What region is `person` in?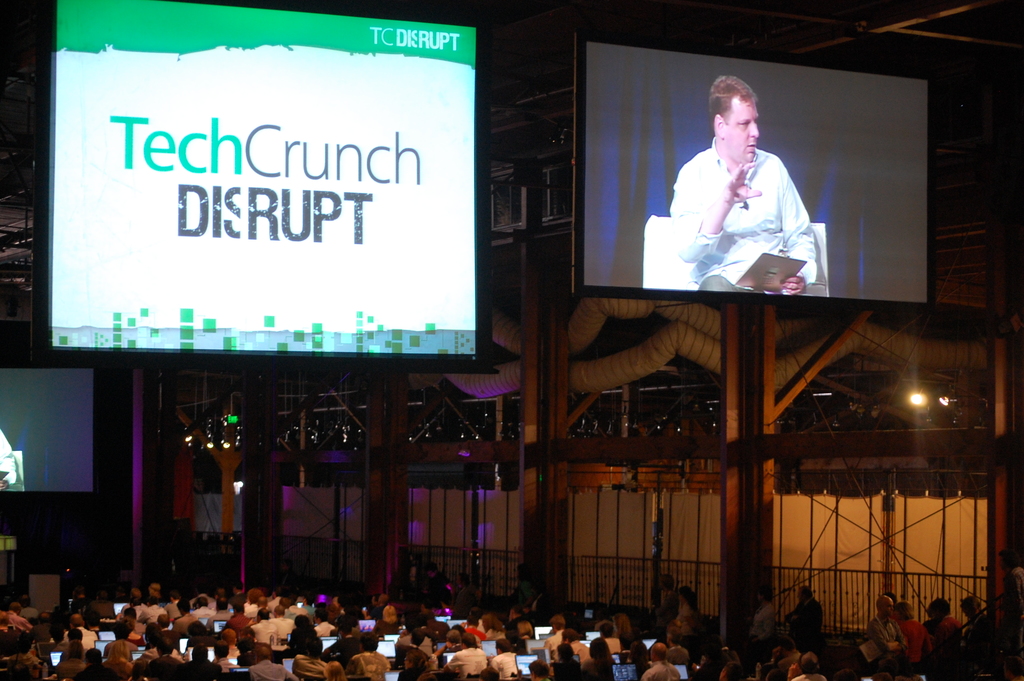
left=662, top=94, right=834, bottom=328.
